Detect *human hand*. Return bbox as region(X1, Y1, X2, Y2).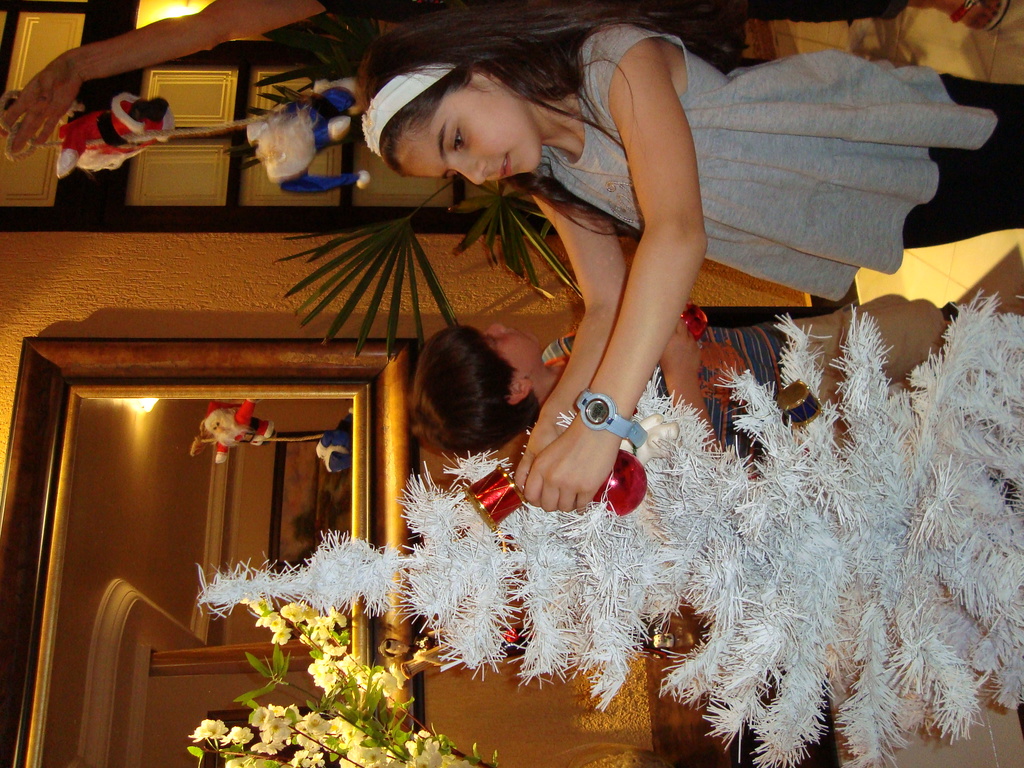
region(517, 379, 655, 523).
